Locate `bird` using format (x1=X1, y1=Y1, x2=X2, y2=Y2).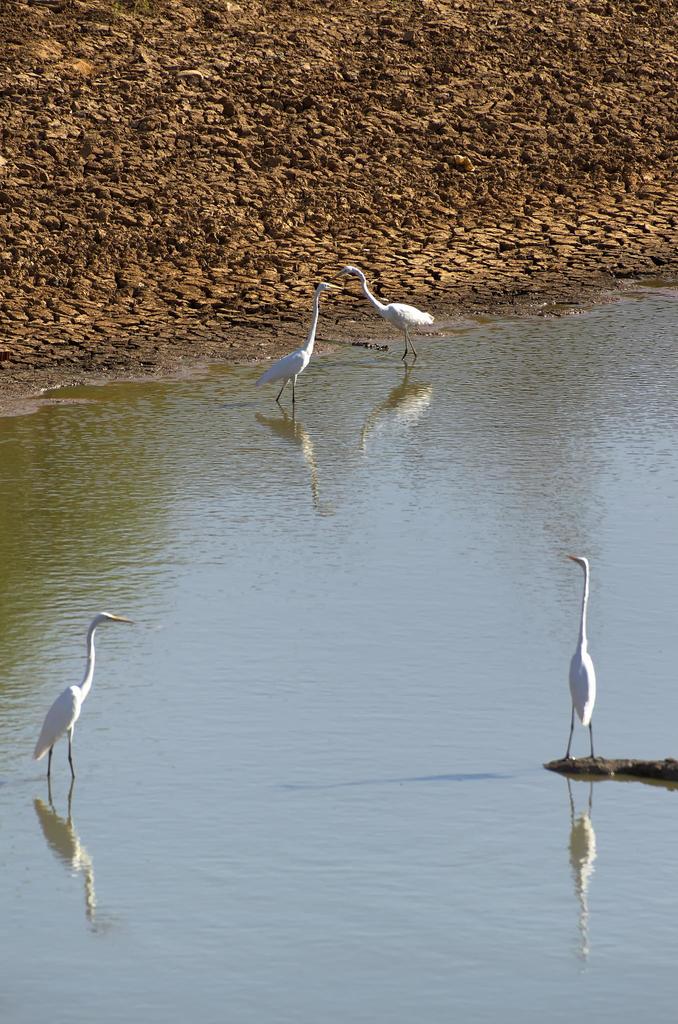
(x1=567, y1=540, x2=597, y2=762).
